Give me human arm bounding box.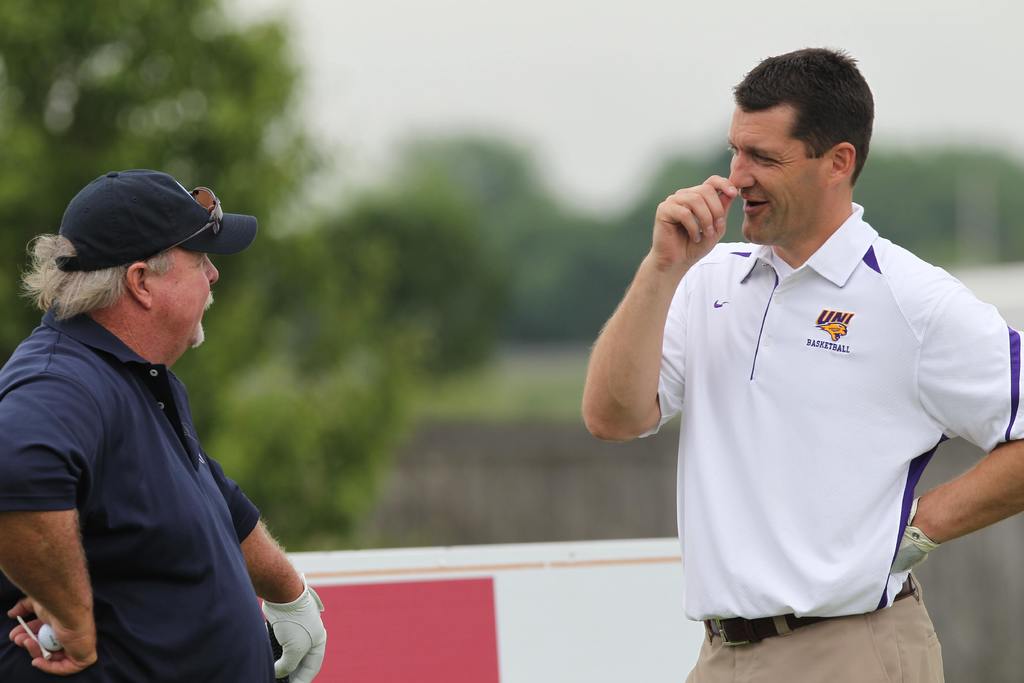
[0,358,106,677].
